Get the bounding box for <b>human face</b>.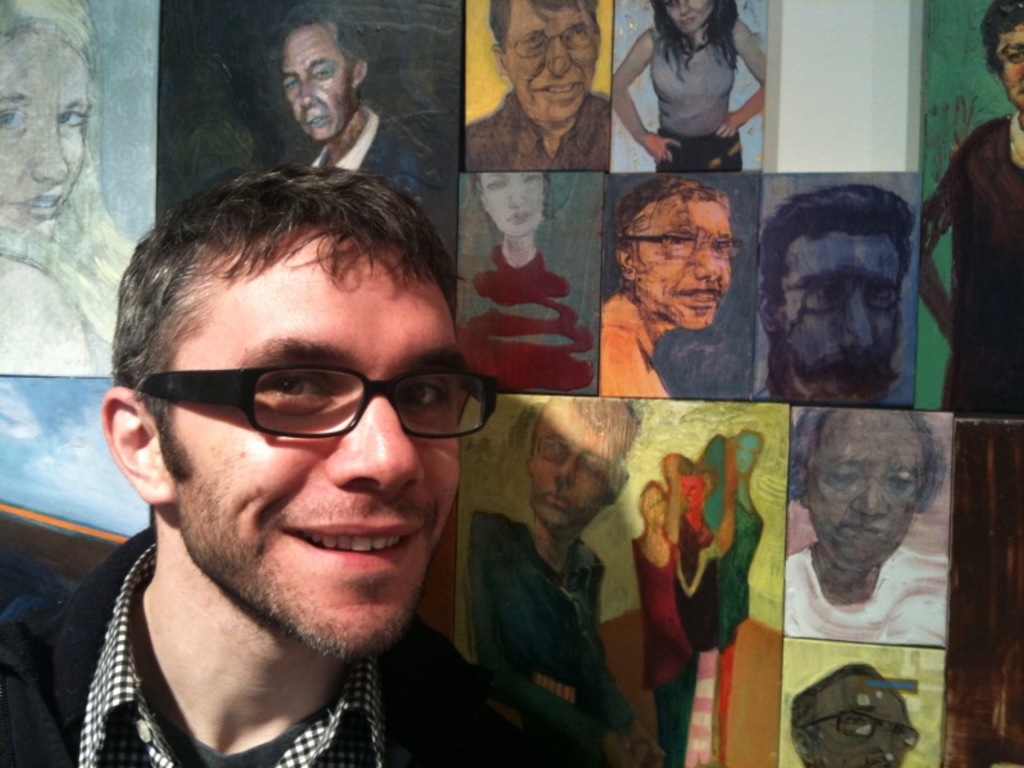
l=669, t=4, r=718, b=41.
